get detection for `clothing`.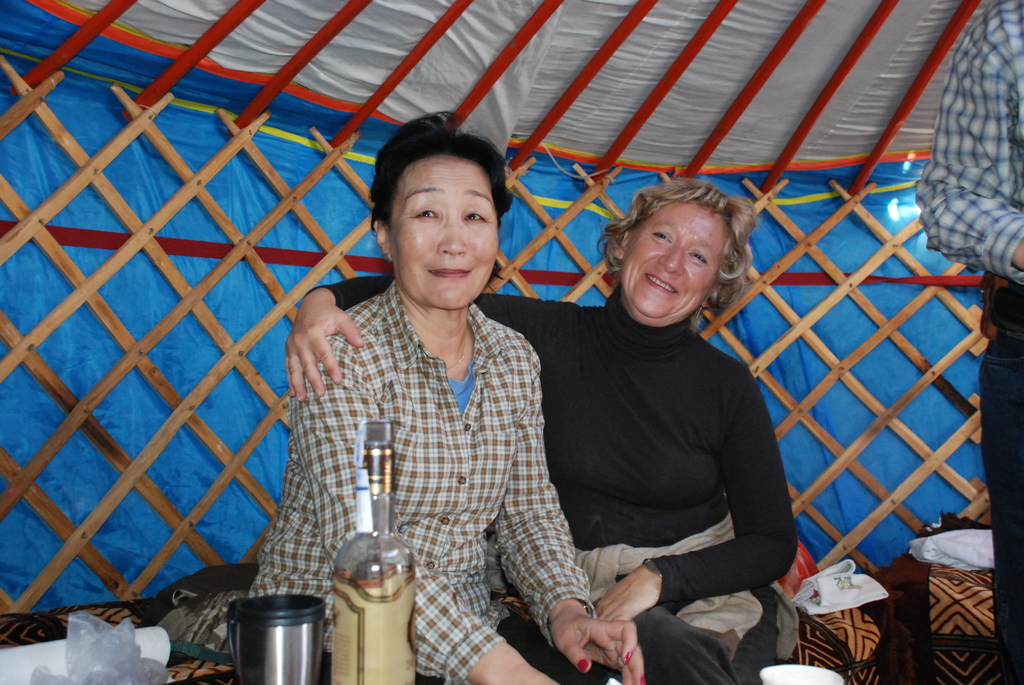
Detection: Rect(243, 277, 607, 684).
